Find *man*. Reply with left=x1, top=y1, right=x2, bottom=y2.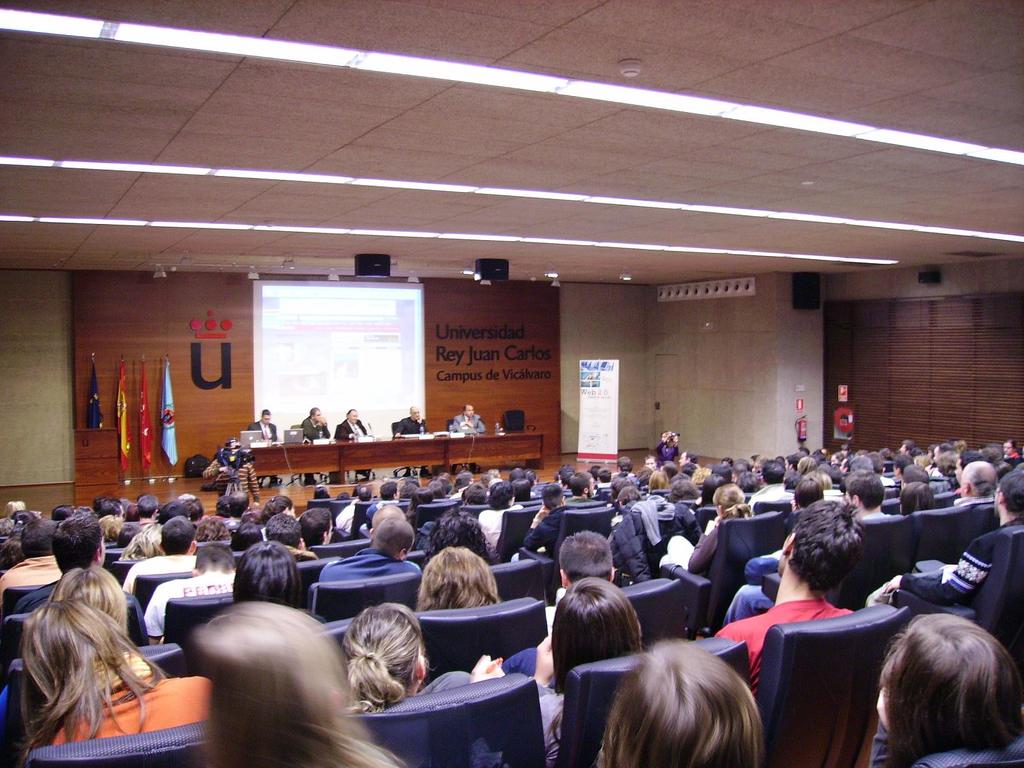
left=953, top=460, right=998, bottom=508.
